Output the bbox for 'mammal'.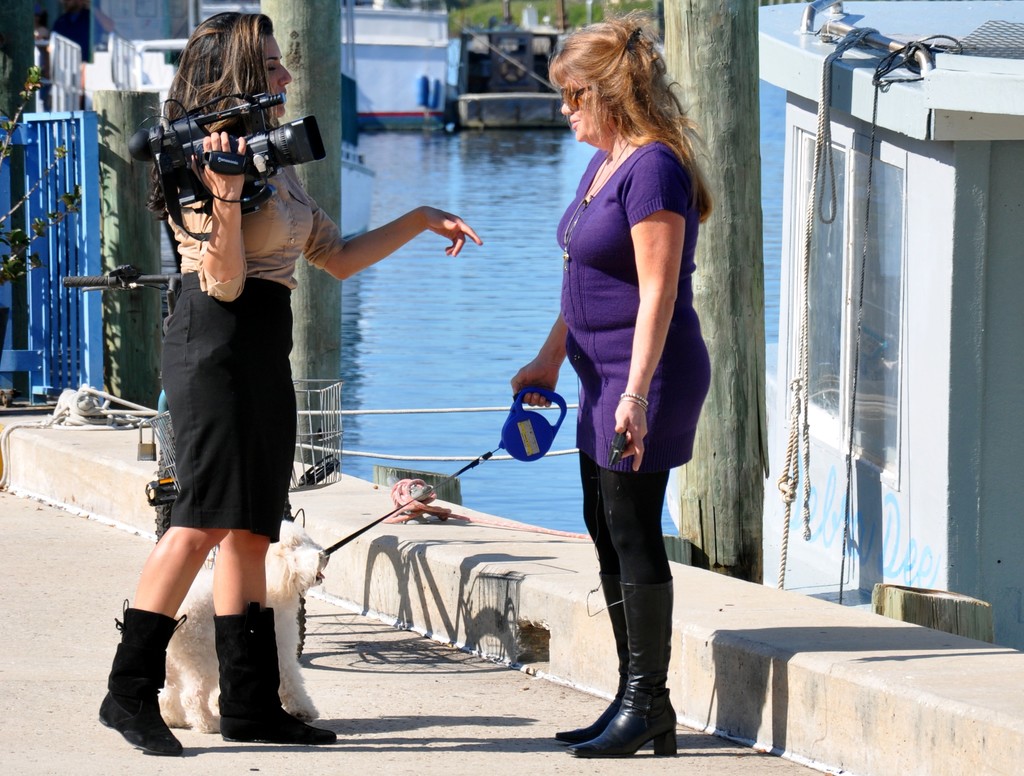
[left=509, top=0, right=712, bottom=760].
